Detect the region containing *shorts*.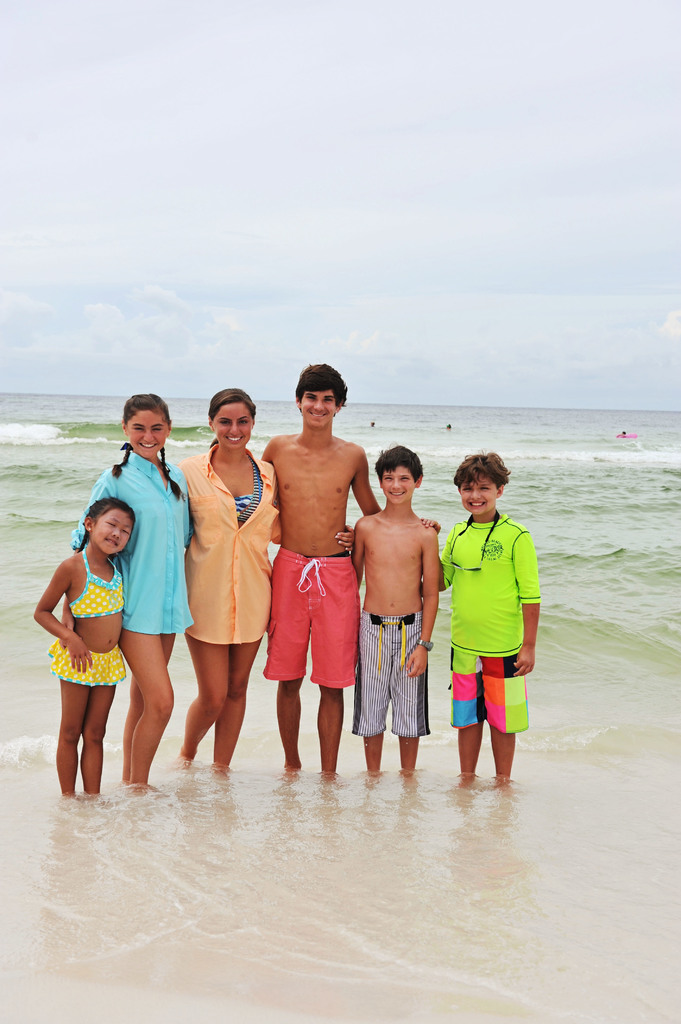
[350, 611, 429, 733].
